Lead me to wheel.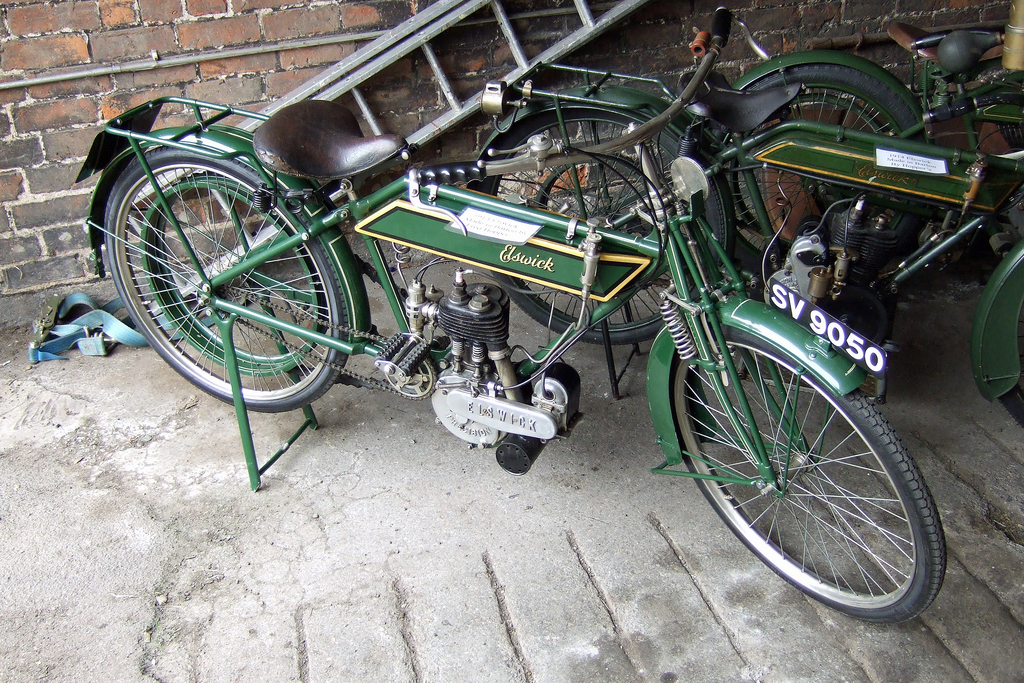
Lead to BBox(998, 313, 1023, 434).
